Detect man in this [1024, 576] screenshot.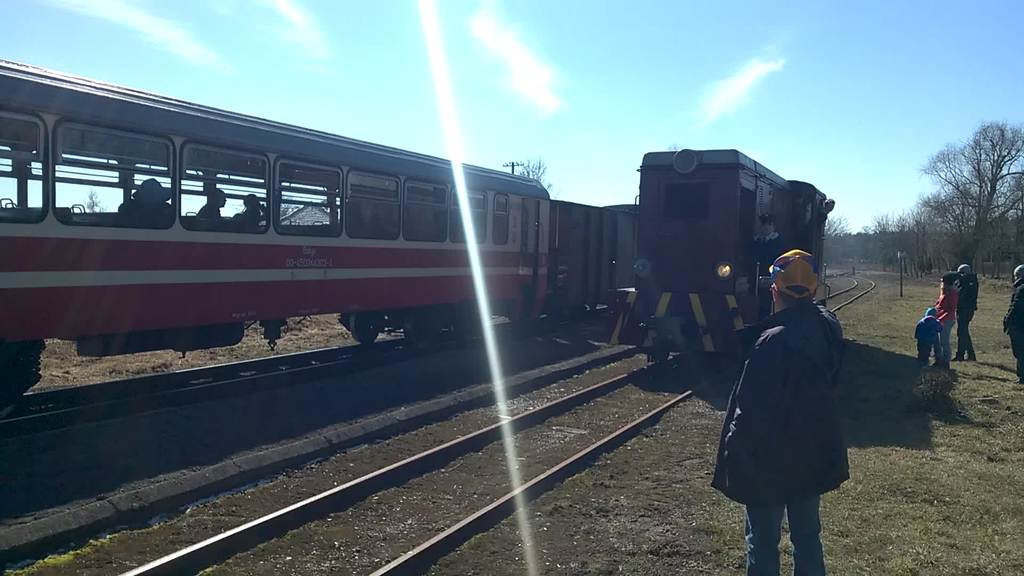
Detection: rect(951, 264, 977, 363).
